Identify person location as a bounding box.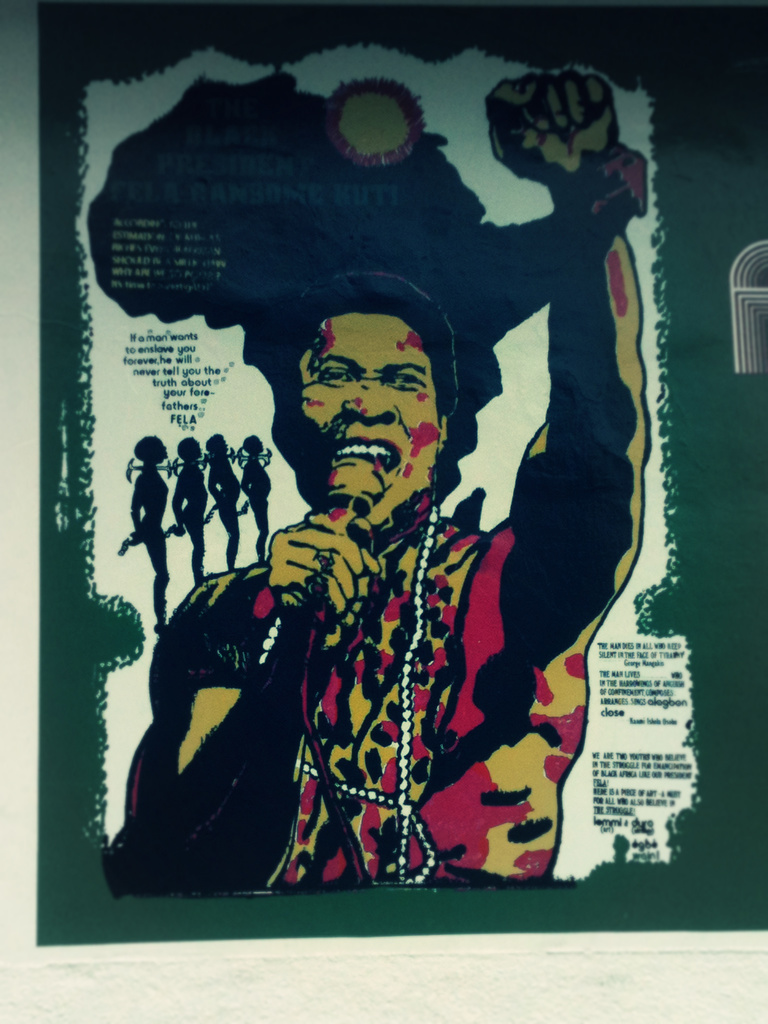
region(171, 435, 209, 582).
